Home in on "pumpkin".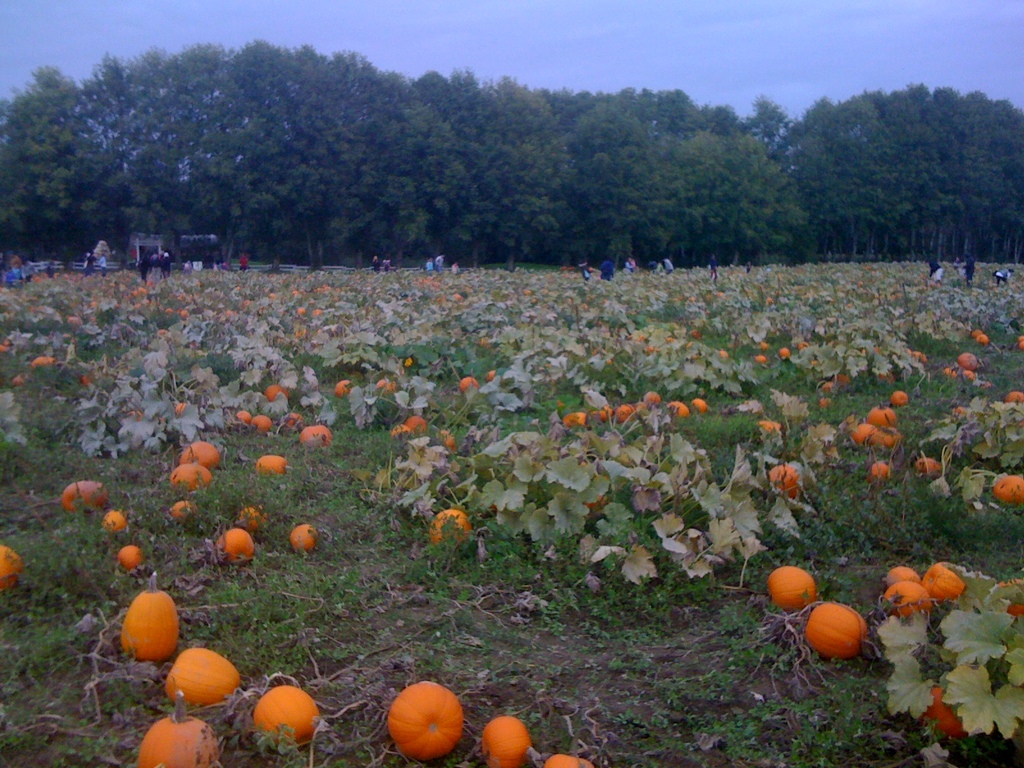
Homed in at <bbox>806, 601, 877, 660</bbox>.
